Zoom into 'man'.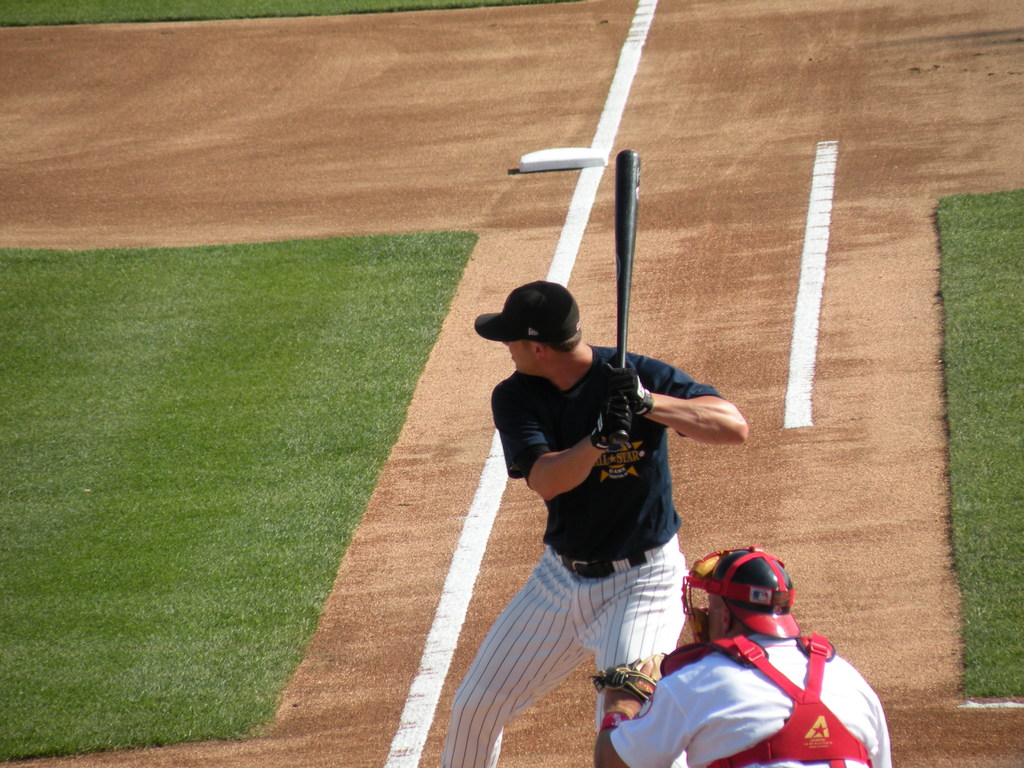
Zoom target: region(597, 550, 897, 767).
